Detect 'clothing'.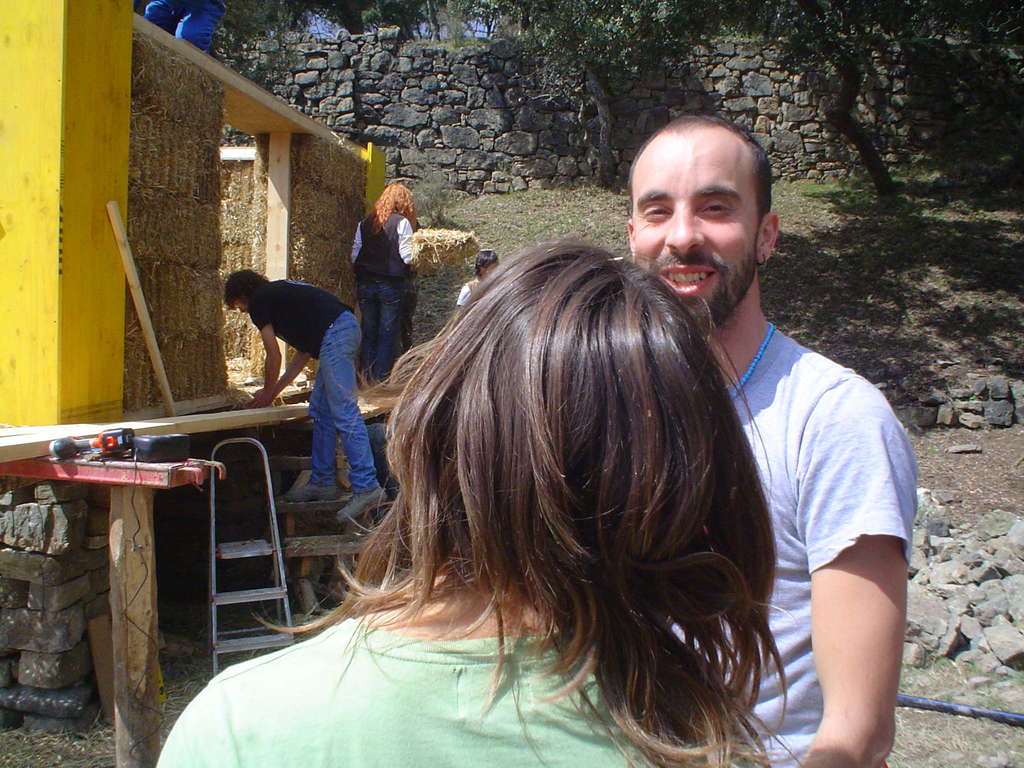
Detected at <bbox>671, 324, 918, 767</bbox>.
